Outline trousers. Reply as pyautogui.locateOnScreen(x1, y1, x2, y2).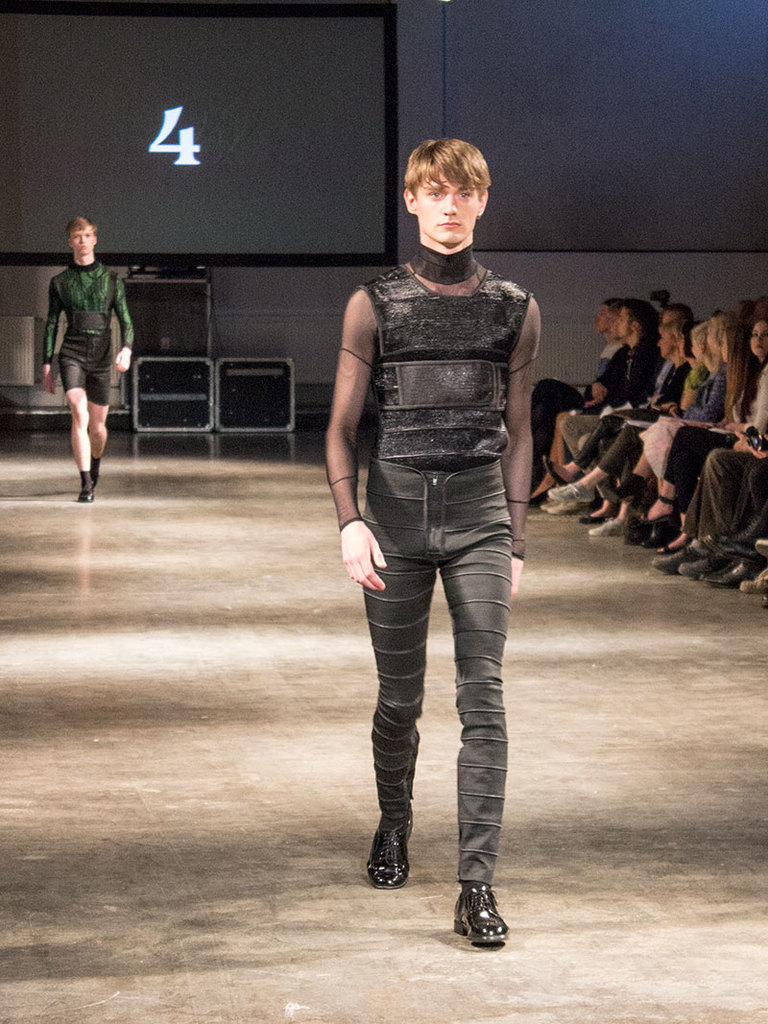
pyautogui.locateOnScreen(662, 419, 742, 483).
